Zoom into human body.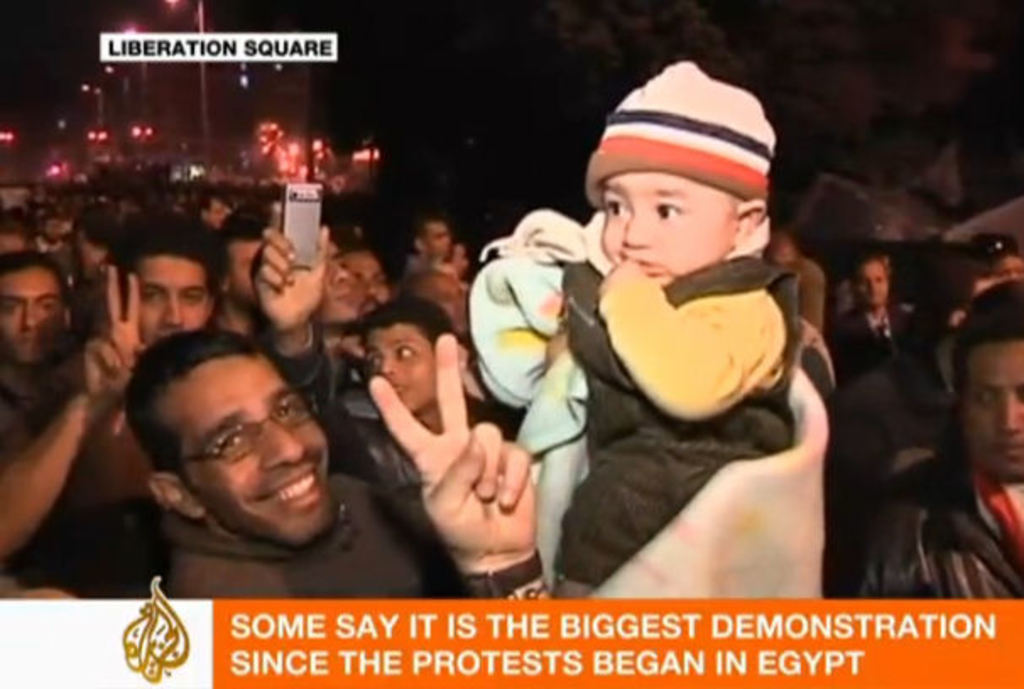
Zoom target: select_region(0, 211, 211, 598).
